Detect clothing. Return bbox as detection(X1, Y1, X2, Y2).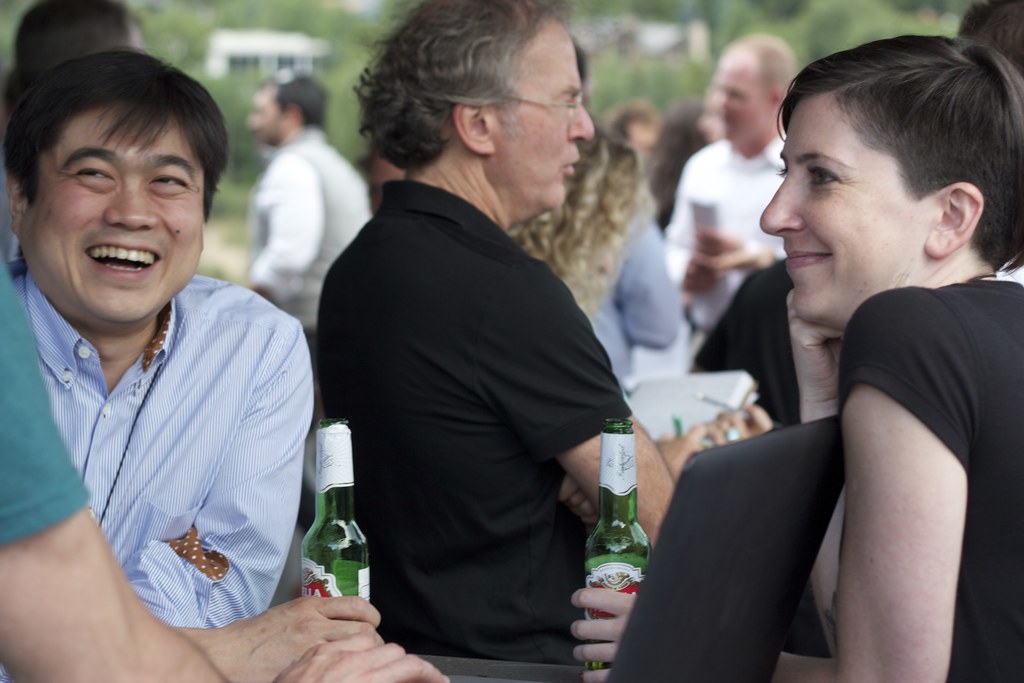
detection(320, 180, 635, 659).
